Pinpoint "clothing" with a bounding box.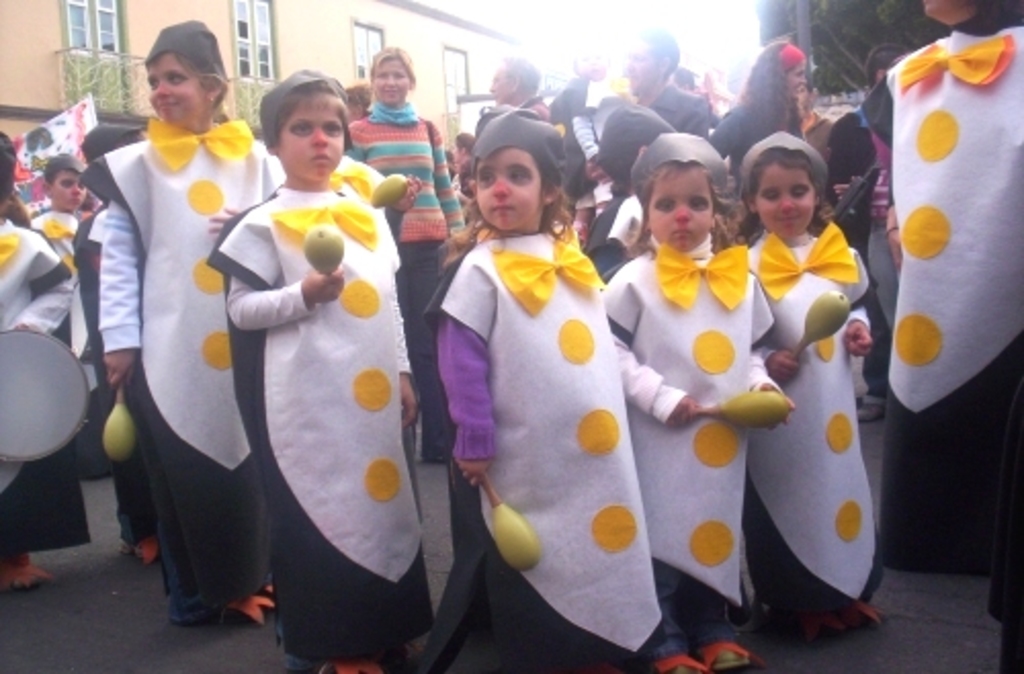
(866, 20, 1022, 572).
